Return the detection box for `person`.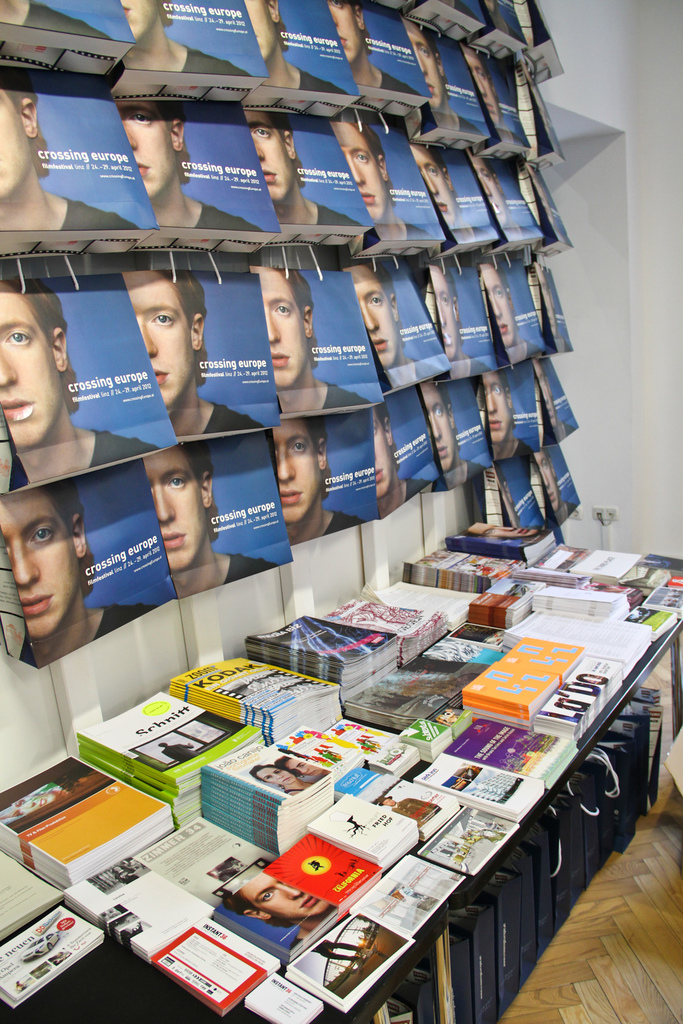
[531,360,577,438].
